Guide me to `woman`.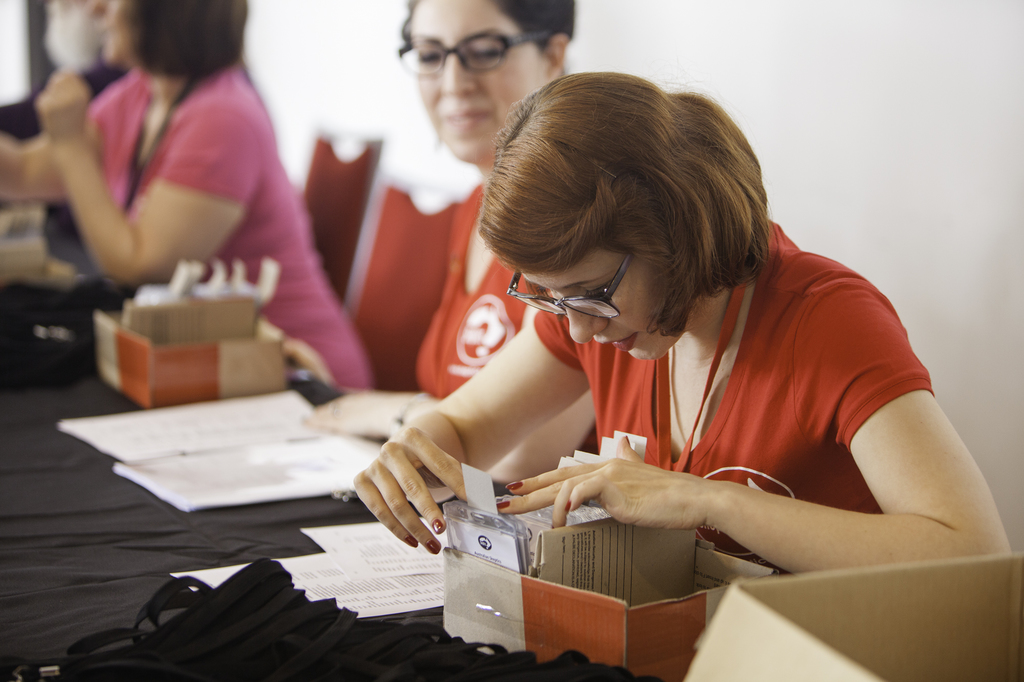
Guidance: 297, 0, 598, 481.
